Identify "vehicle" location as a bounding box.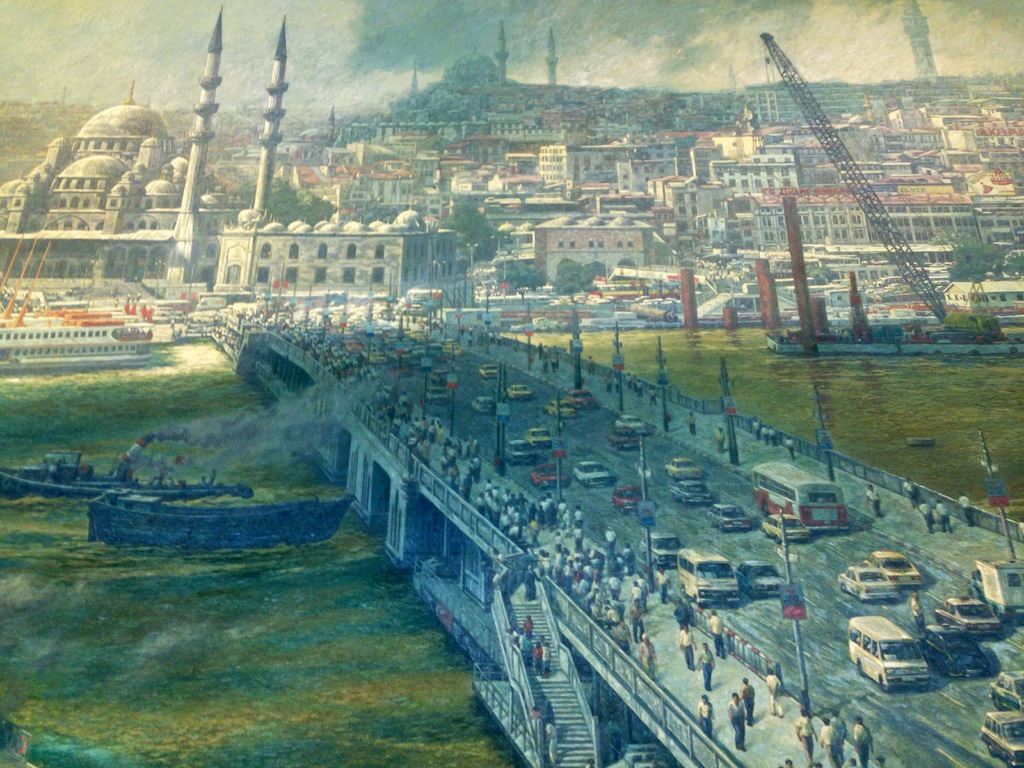
crop(520, 426, 552, 445).
